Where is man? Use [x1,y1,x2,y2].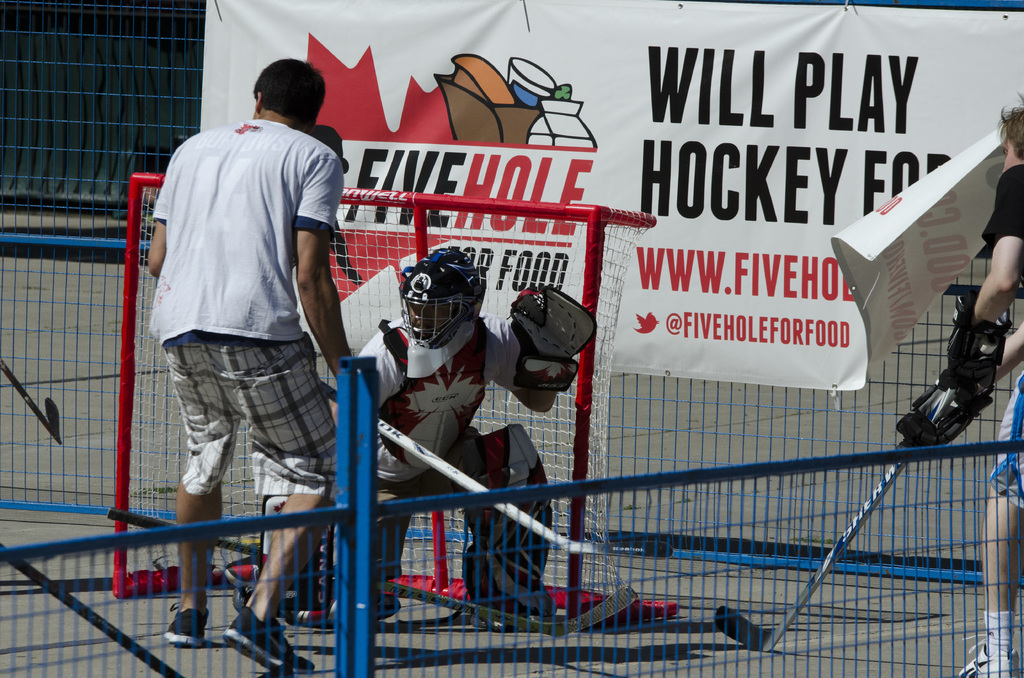
[134,38,355,634].
